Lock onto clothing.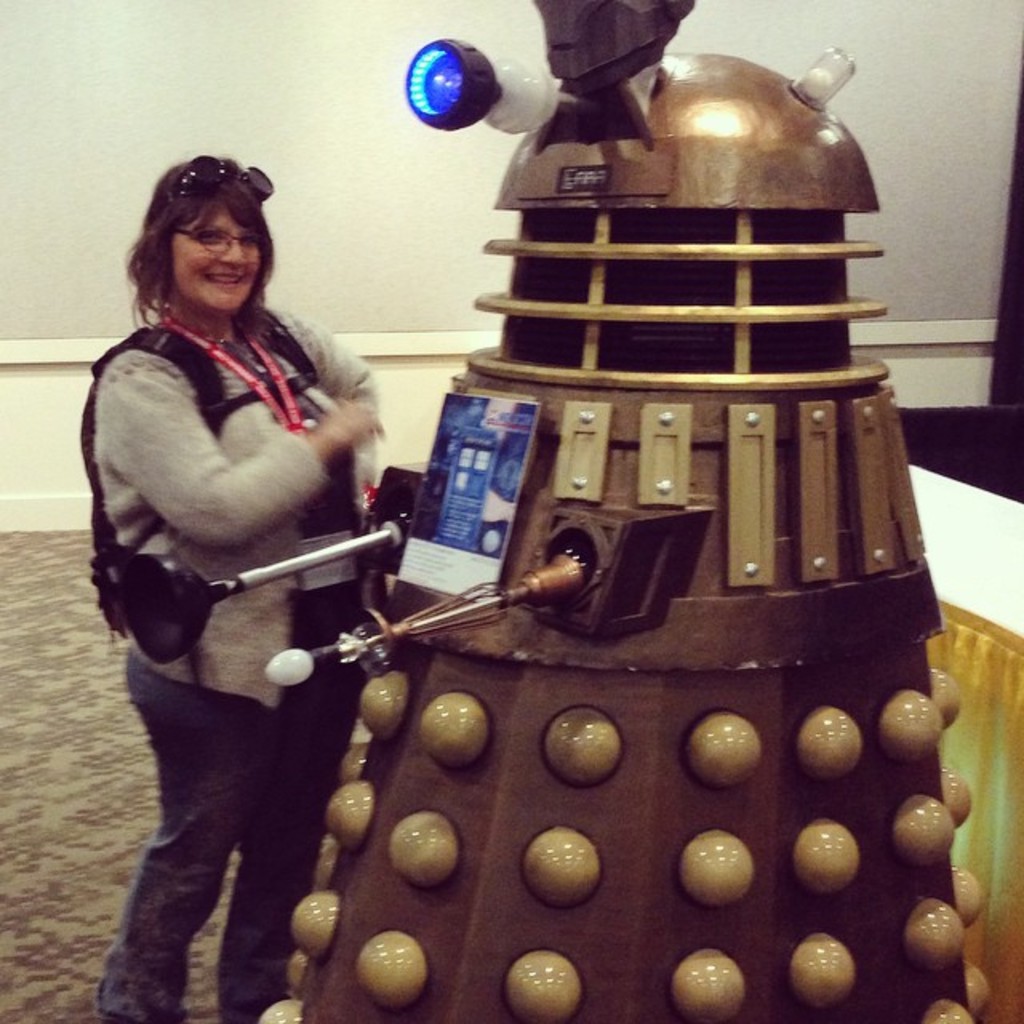
Locked: left=104, top=301, right=378, bottom=1022.
